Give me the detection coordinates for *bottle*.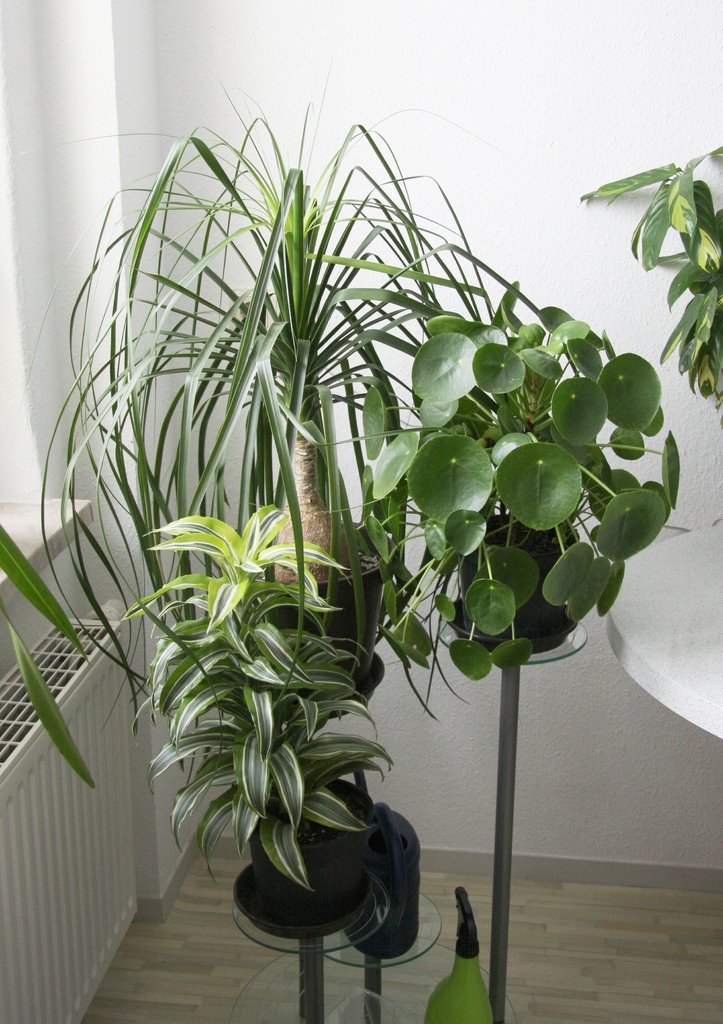
[left=418, top=886, right=495, bottom=1023].
